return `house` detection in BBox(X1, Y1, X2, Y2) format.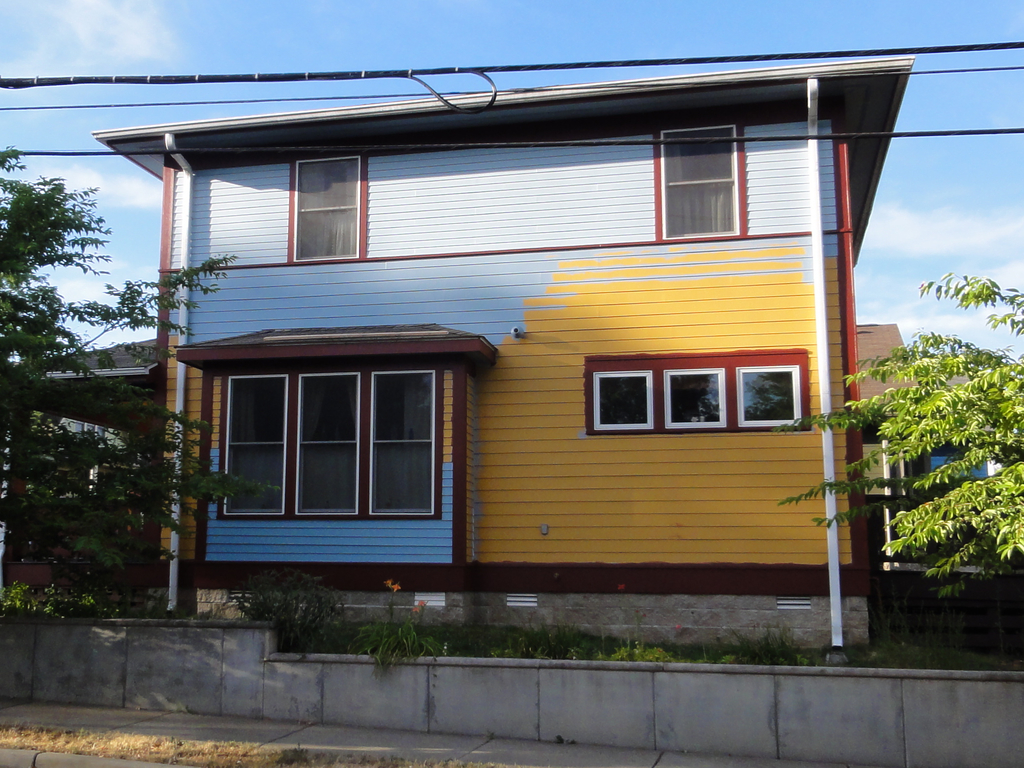
BBox(17, 335, 175, 507).
